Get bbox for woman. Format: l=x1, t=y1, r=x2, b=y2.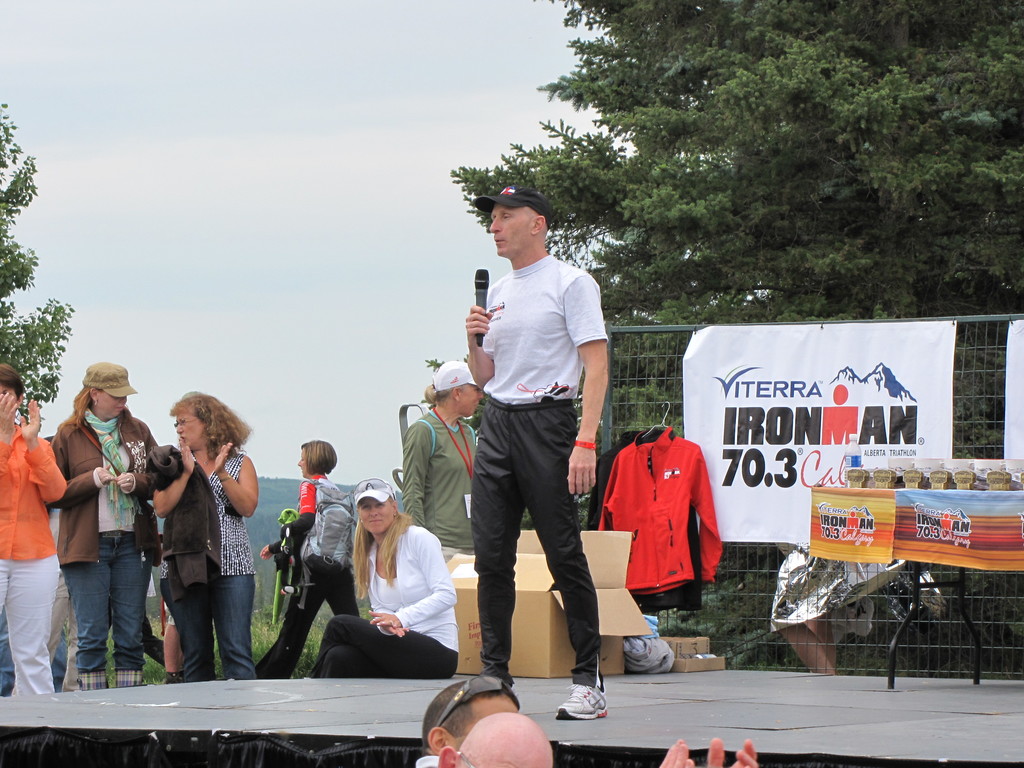
l=301, t=474, r=459, b=675.
